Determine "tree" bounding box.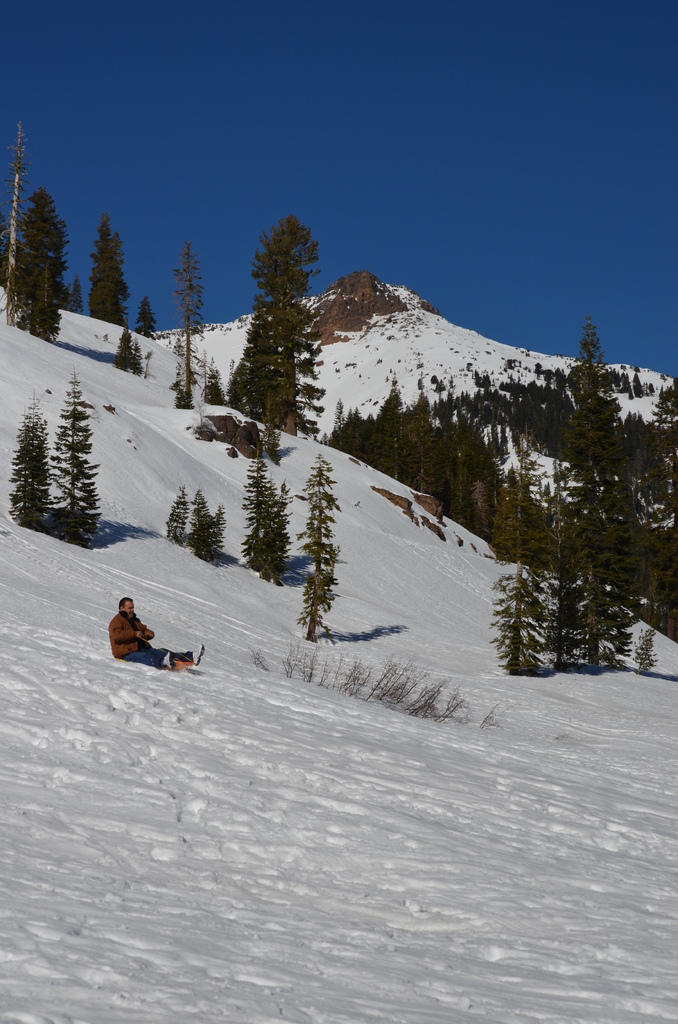
Determined: Rect(296, 545, 346, 641).
